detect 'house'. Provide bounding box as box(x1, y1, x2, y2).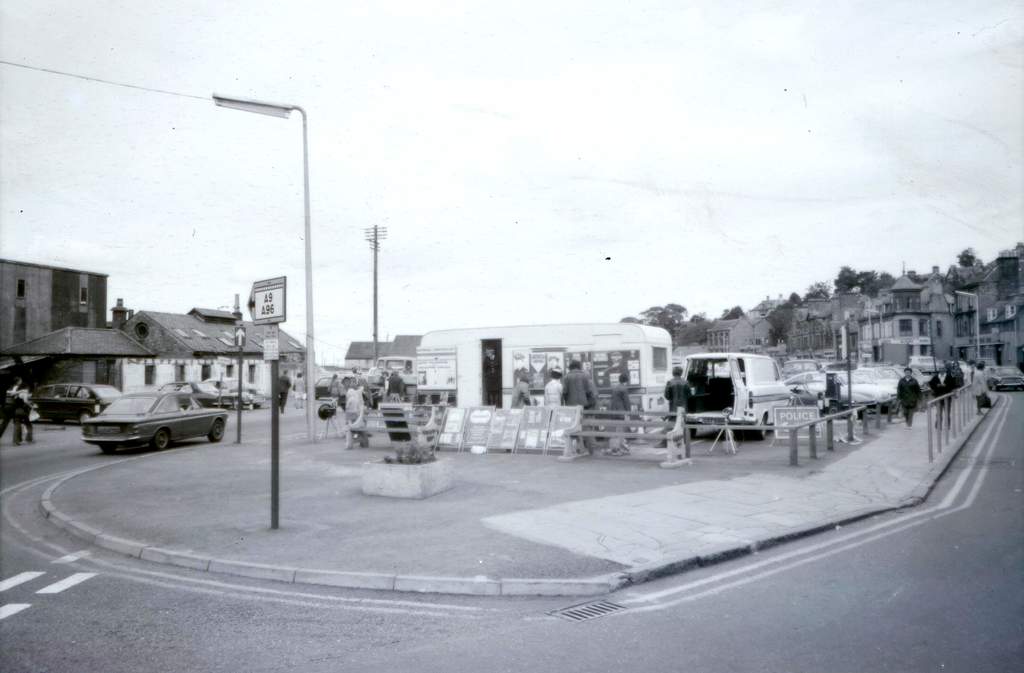
box(381, 326, 424, 372).
